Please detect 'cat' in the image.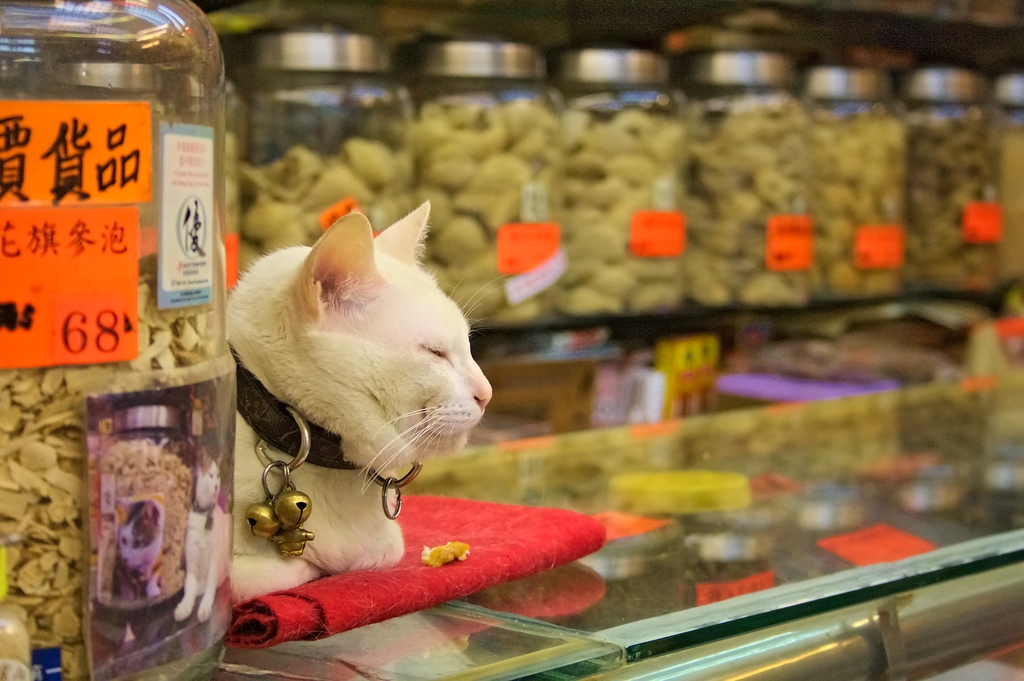
(212, 190, 496, 605).
